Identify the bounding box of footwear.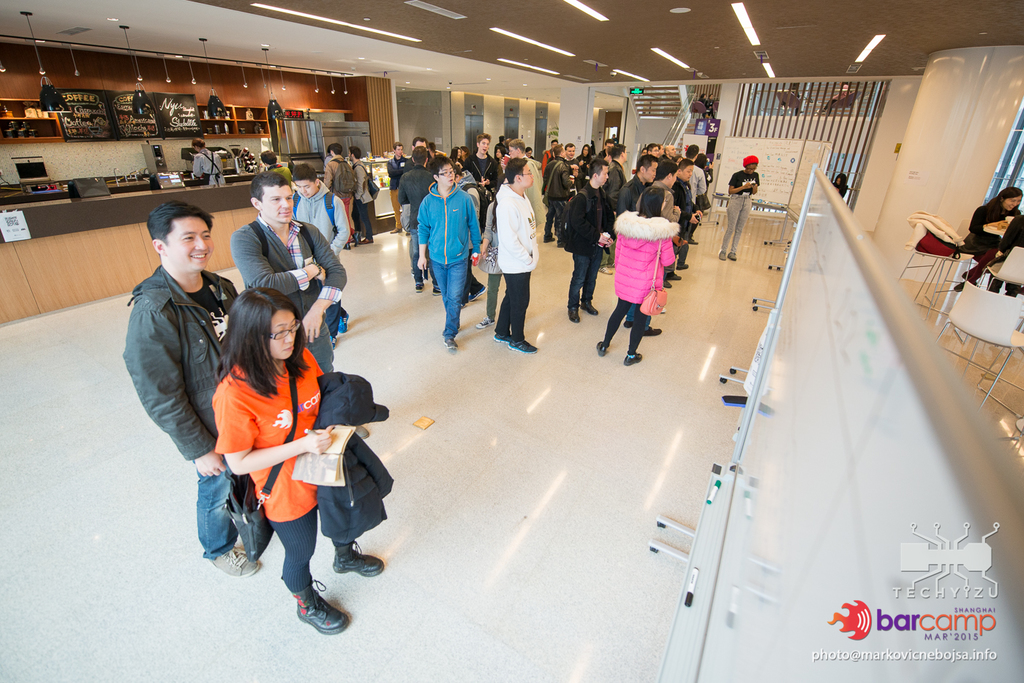
bbox=[345, 244, 350, 248].
